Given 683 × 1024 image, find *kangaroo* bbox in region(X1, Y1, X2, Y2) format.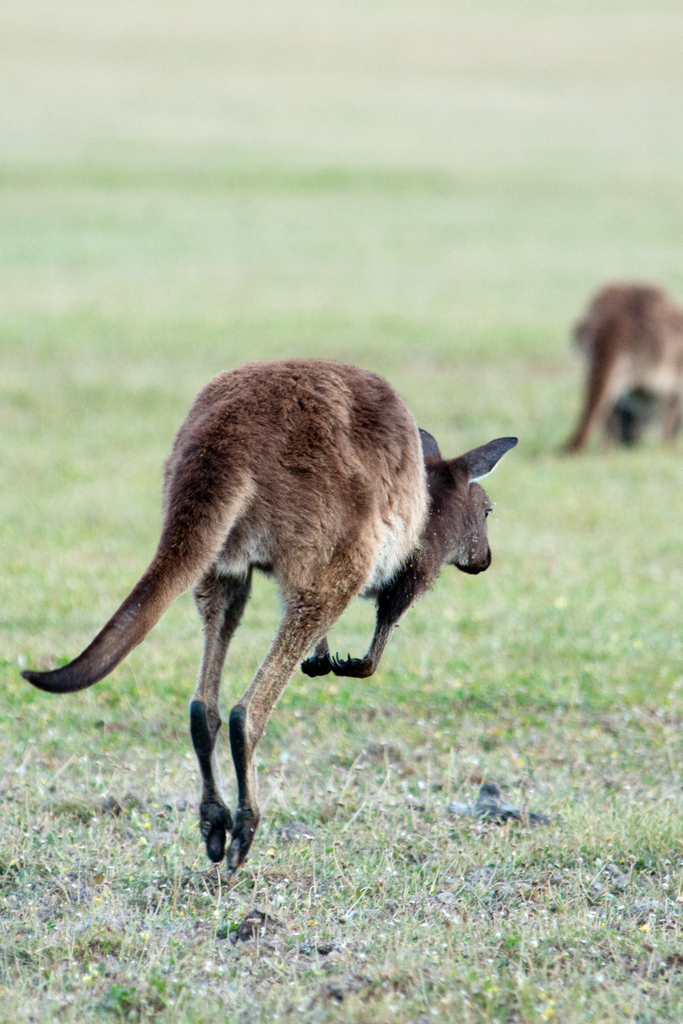
region(561, 274, 682, 470).
